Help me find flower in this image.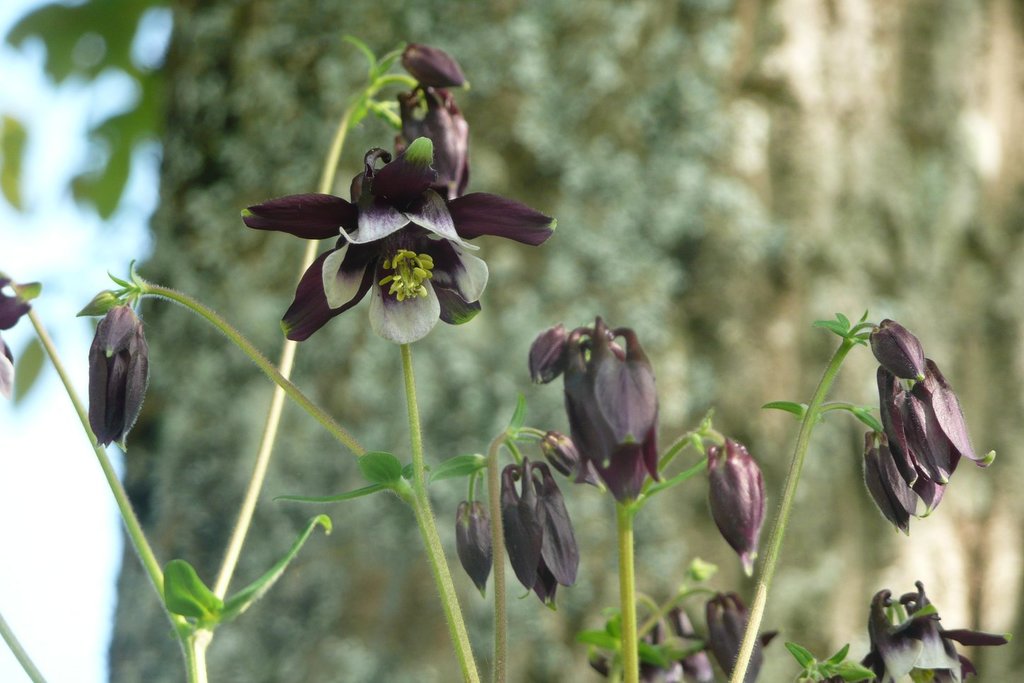
Found it: left=245, top=137, right=559, bottom=345.
